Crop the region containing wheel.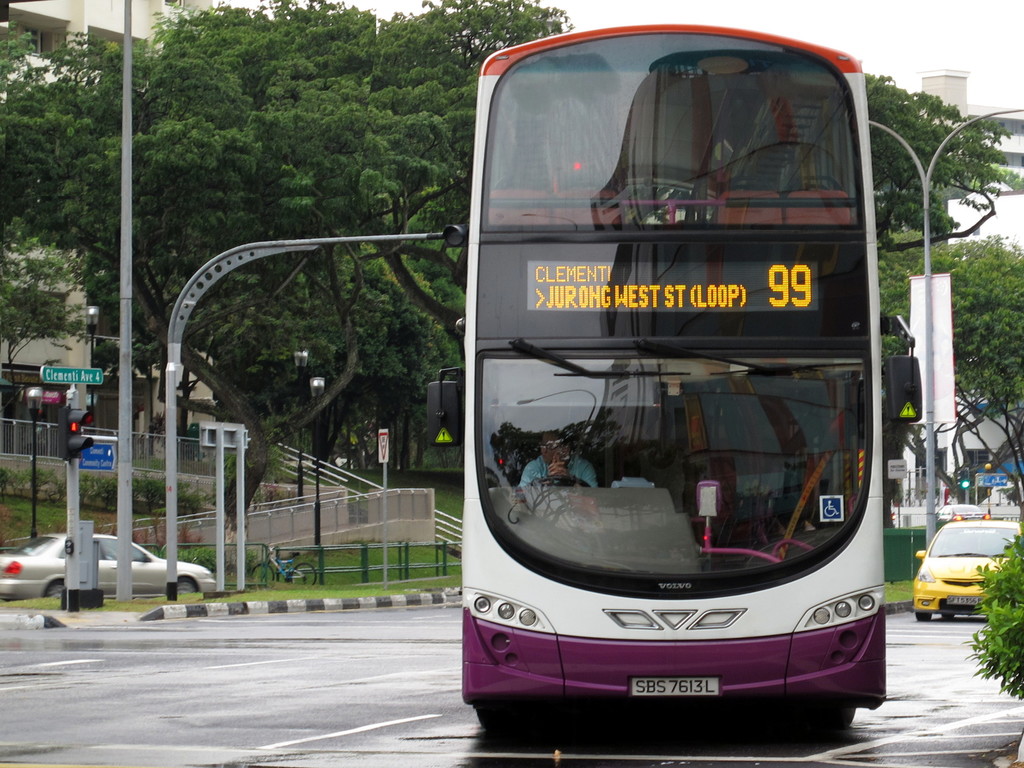
Crop region: rect(811, 701, 853, 728).
